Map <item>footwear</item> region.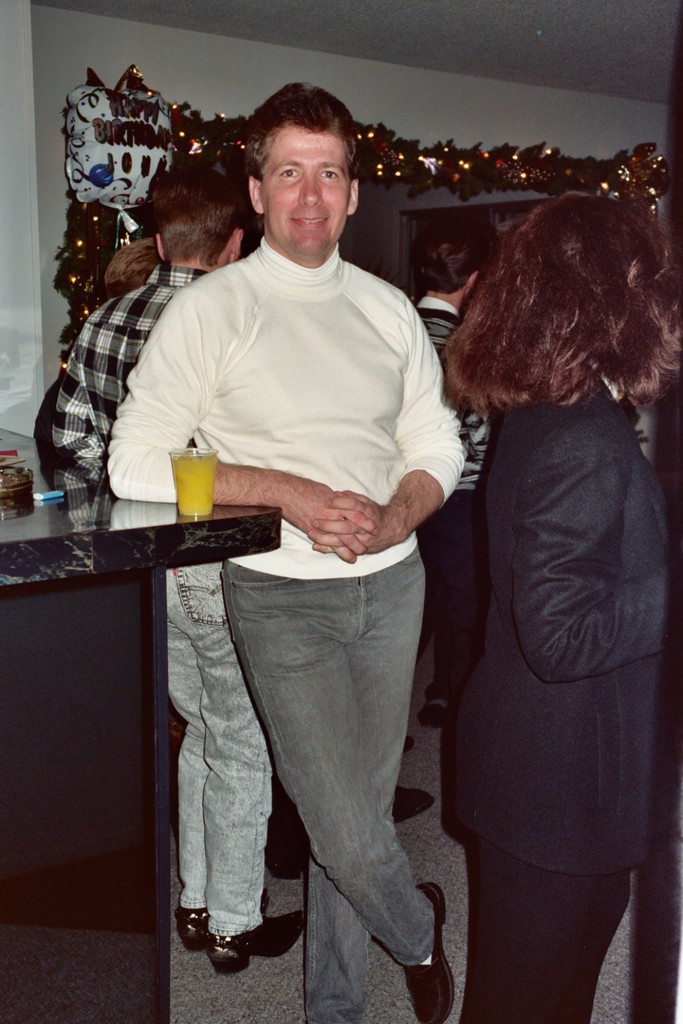
Mapped to [left=398, top=732, right=424, bottom=752].
